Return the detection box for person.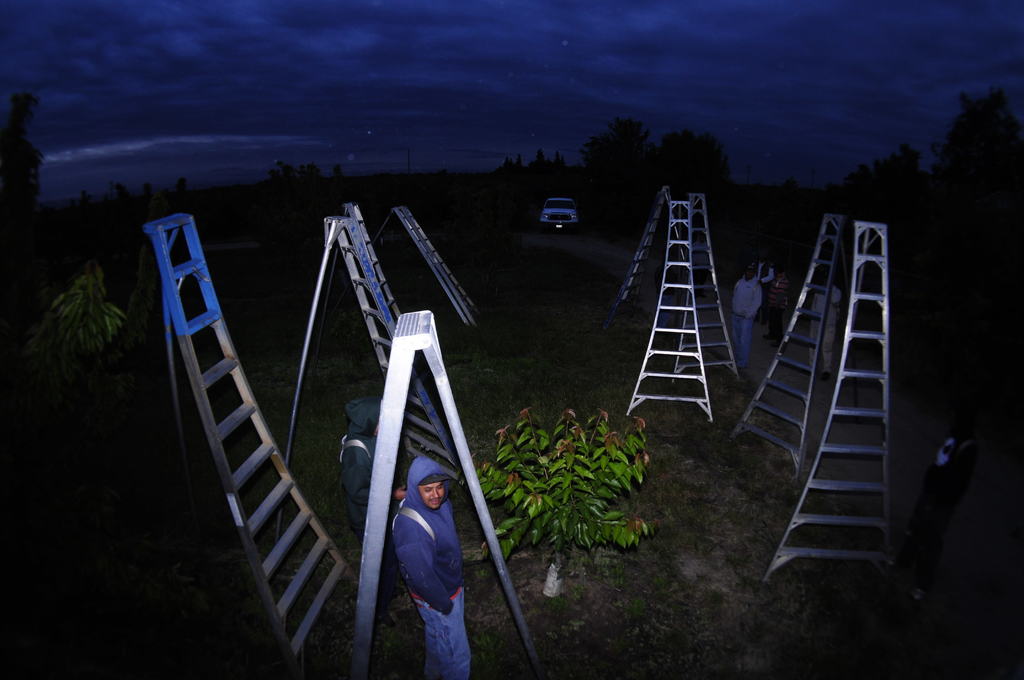
x1=389, y1=453, x2=472, y2=679.
